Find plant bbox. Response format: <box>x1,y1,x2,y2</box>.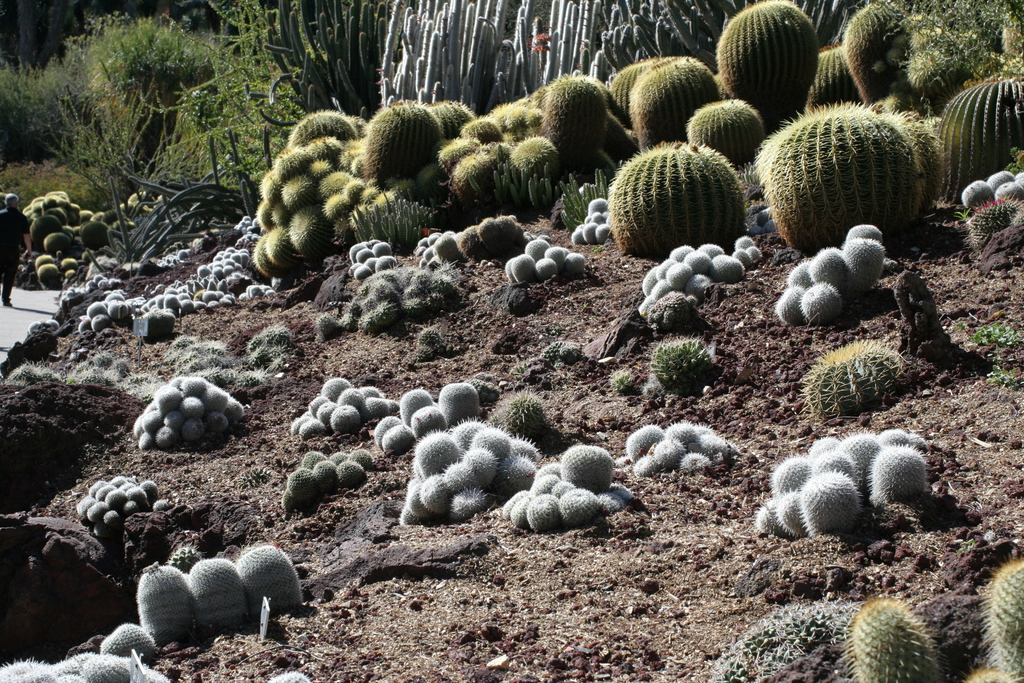
<box>642,333,719,389</box>.
